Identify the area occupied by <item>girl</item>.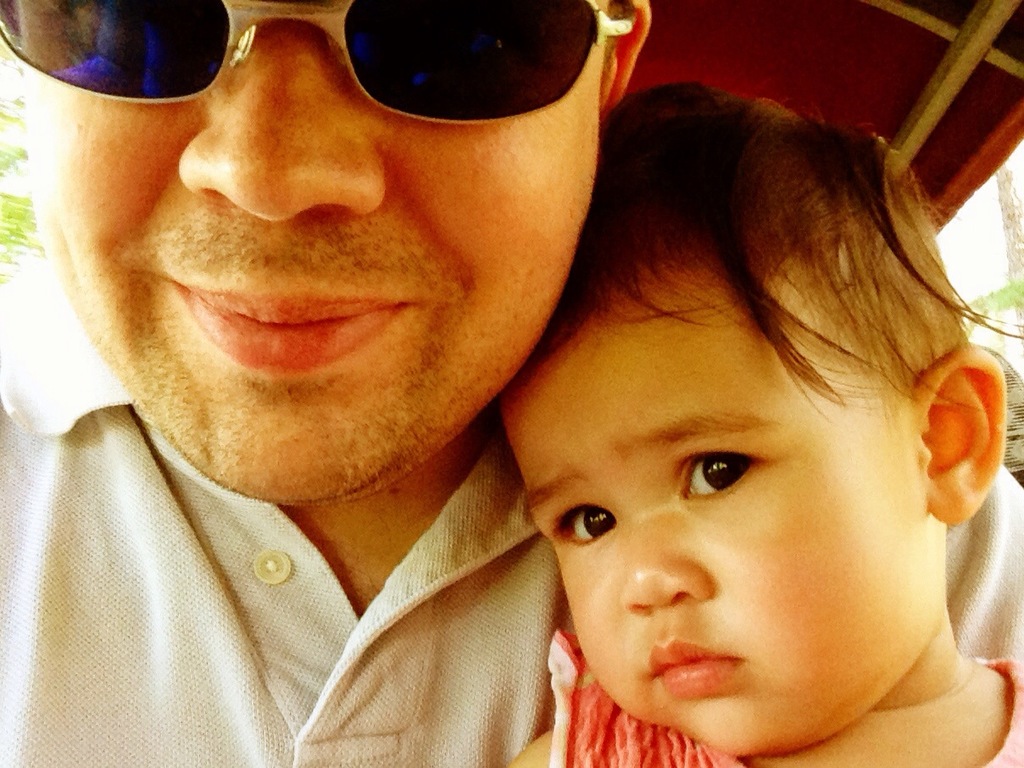
Area: region(494, 78, 1023, 767).
